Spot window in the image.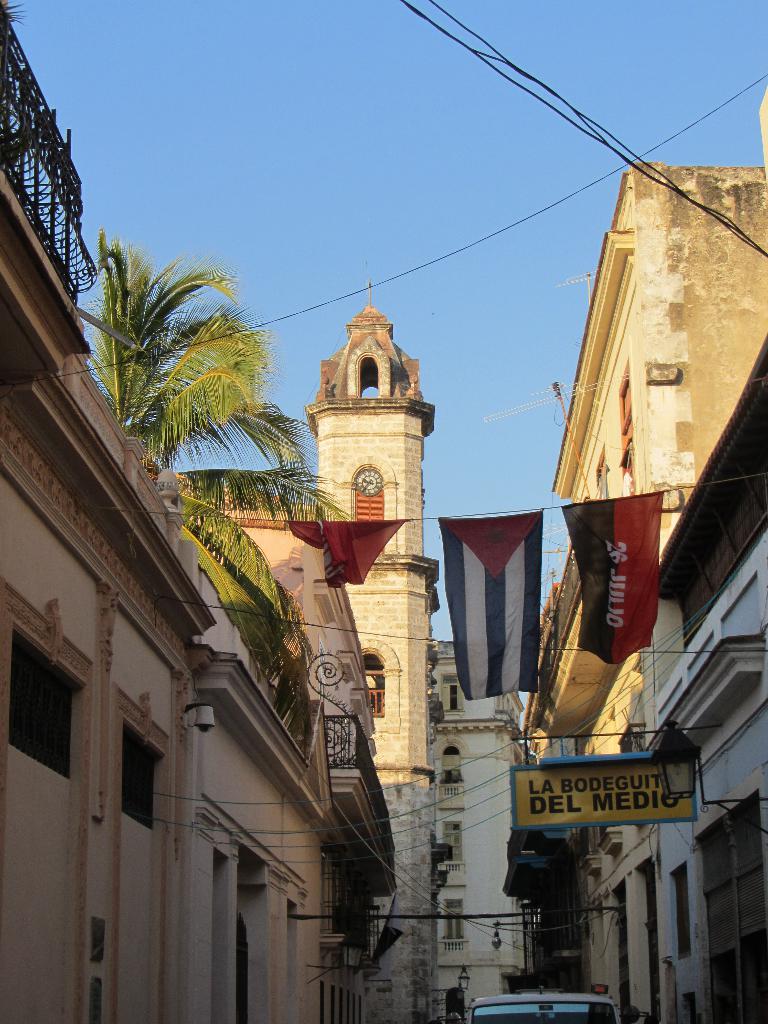
window found at detection(611, 882, 627, 1000).
